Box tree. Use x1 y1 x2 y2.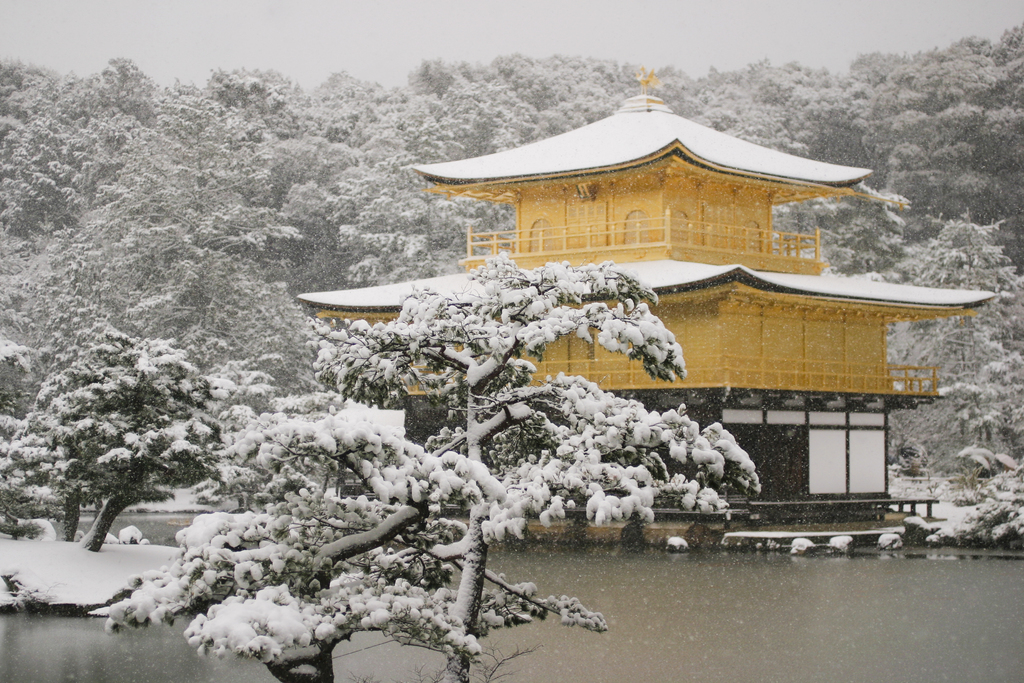
80 257 776 682.
